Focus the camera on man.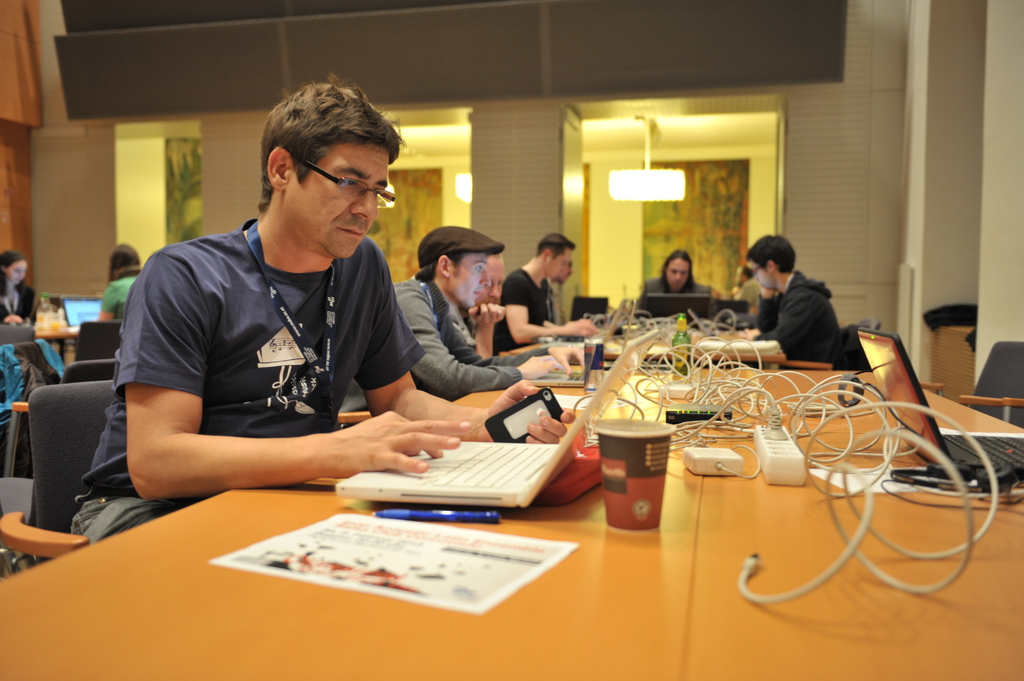
Focus region: <region>342, 225, 588, 416</region>.
